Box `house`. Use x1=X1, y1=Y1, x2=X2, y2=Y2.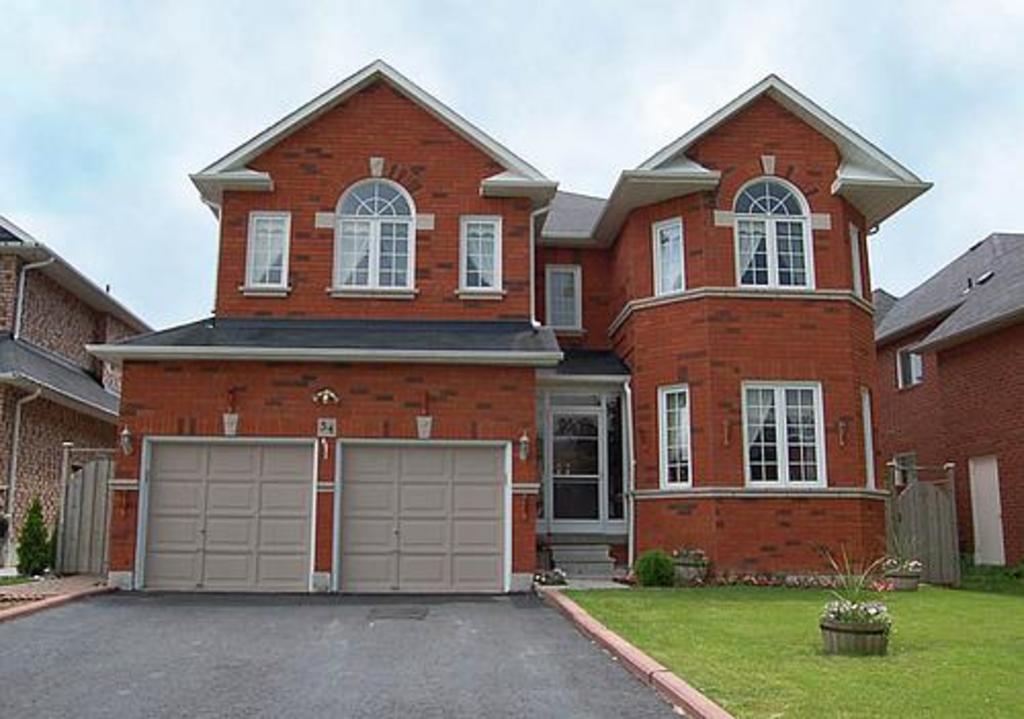
x1=102, y1=31, x2=920, y2=633.
